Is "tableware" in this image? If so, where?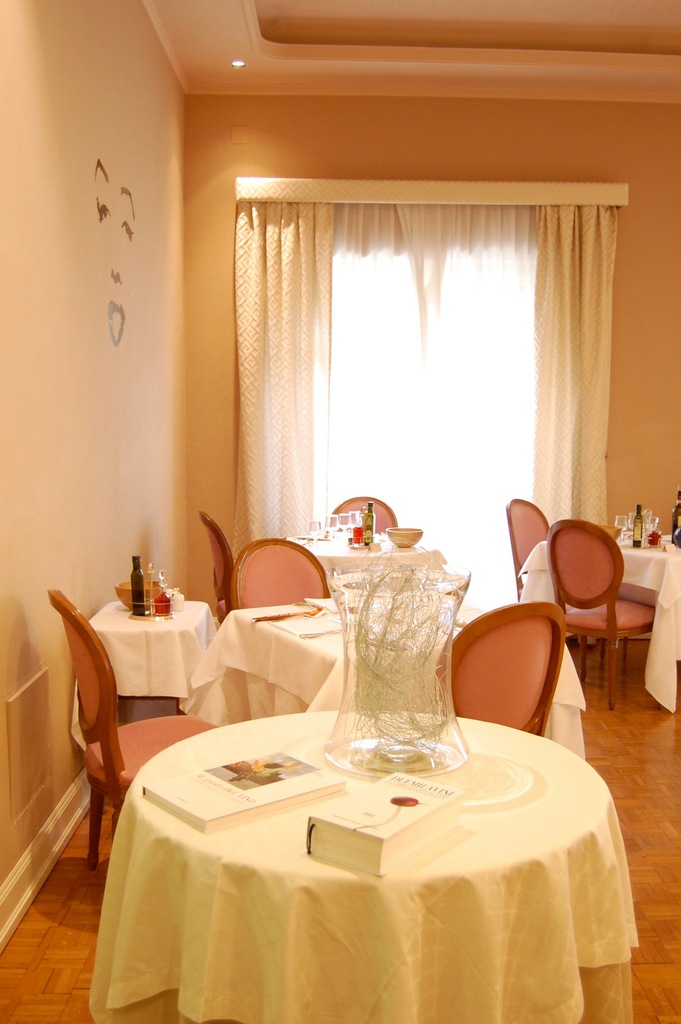
Yes, at [318,559,493,790].
